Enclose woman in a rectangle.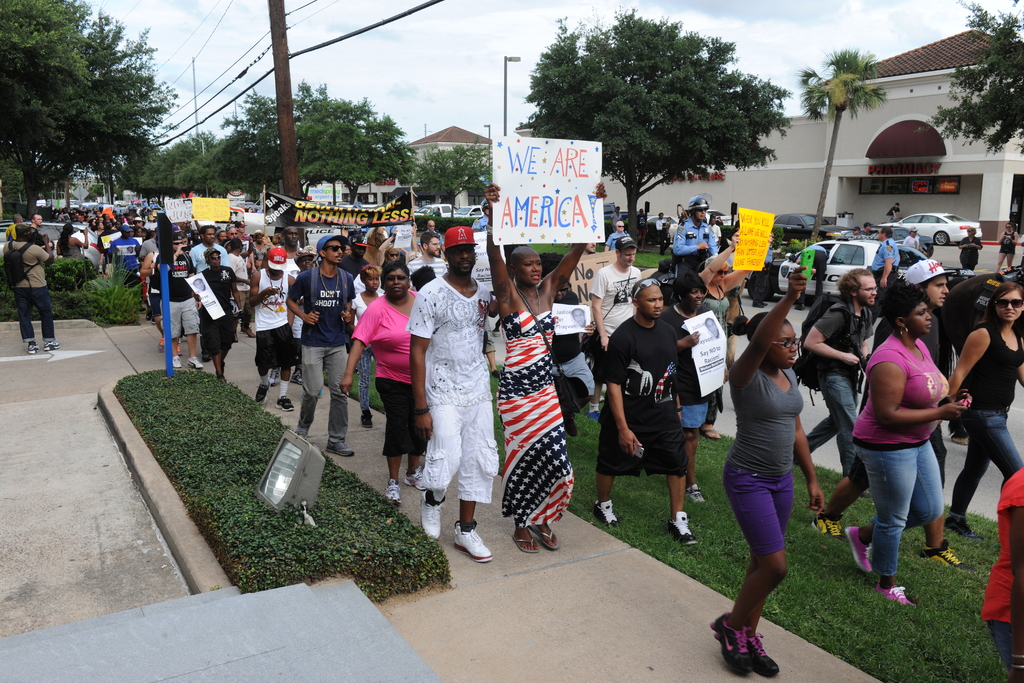
995, 226, 1018, 267.
